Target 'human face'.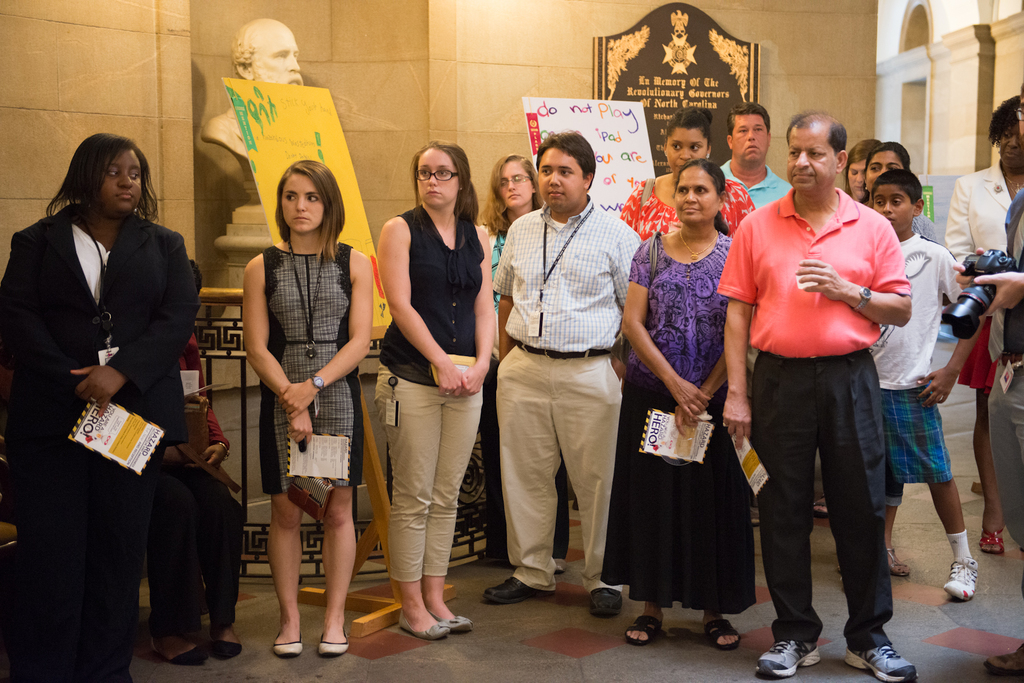
Target region: 501,162,532,208.
